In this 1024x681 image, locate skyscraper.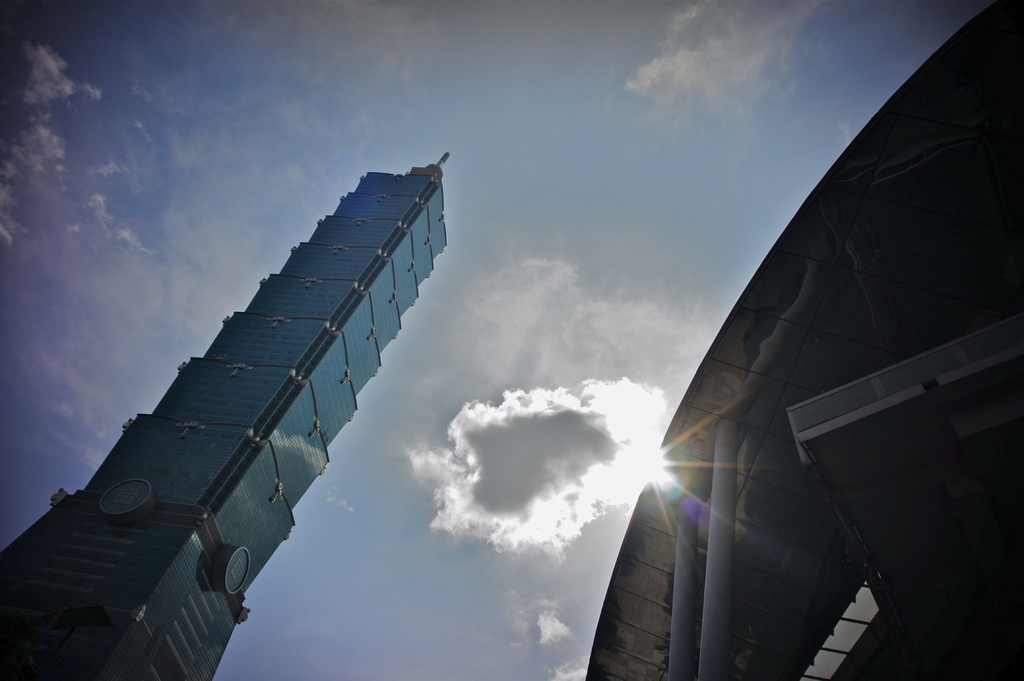
Bounding box: (0,152,449,680).
